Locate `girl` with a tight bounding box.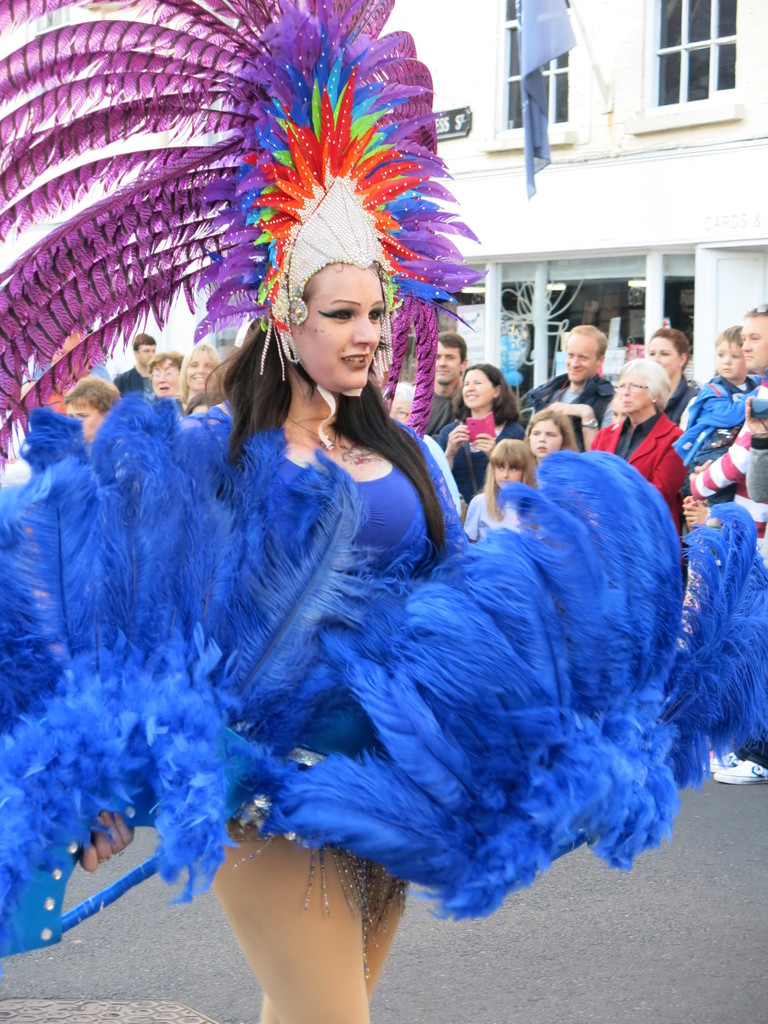
bbox(522, 405, 578, 461).
